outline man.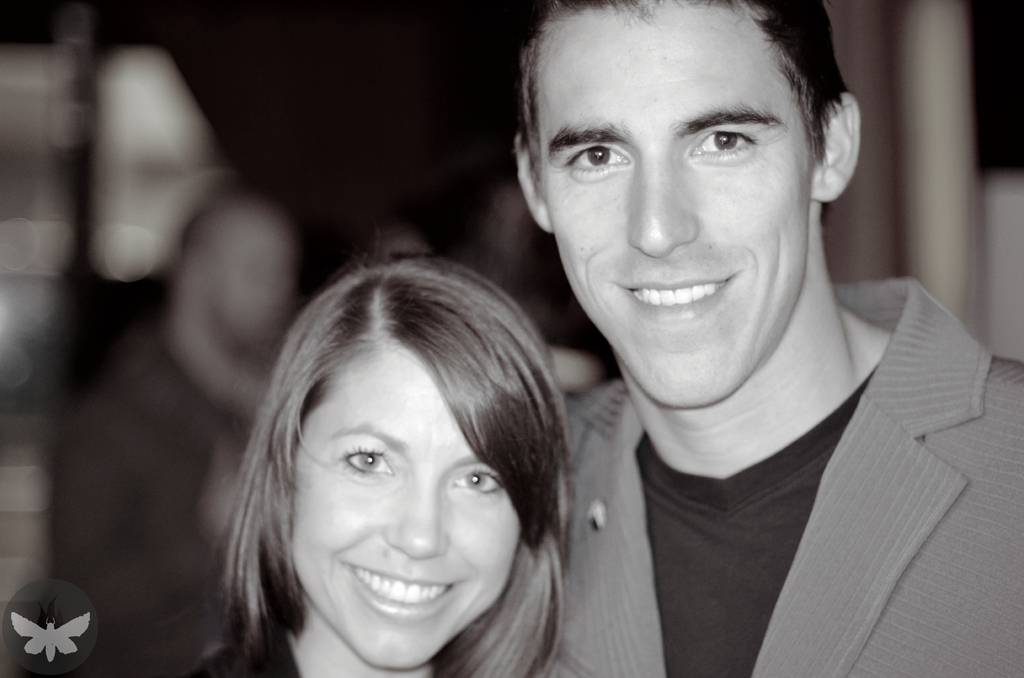
Outline: box(431, 2, 1023, 670).
